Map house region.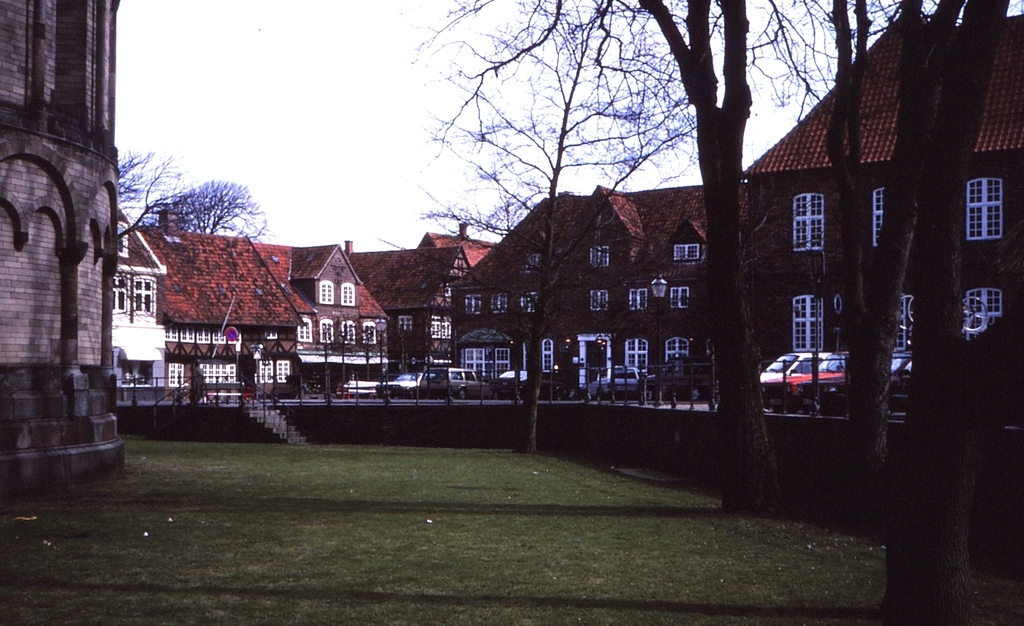
Mapped to [741, 14, 1023, 395].
